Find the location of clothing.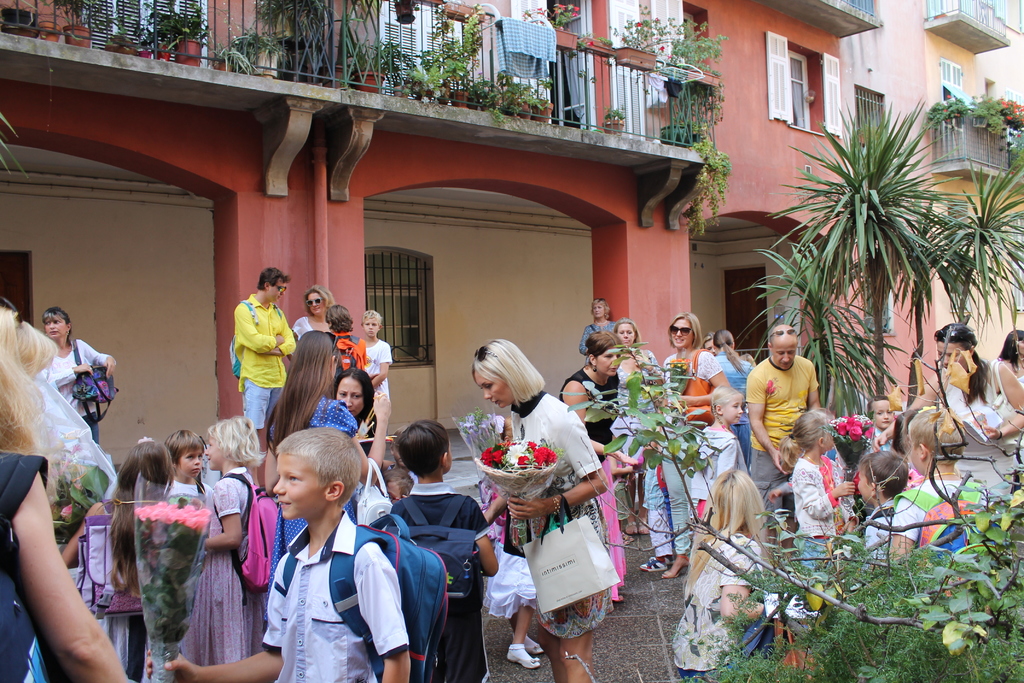
Location: locate(888, 474, 1005, 555).
